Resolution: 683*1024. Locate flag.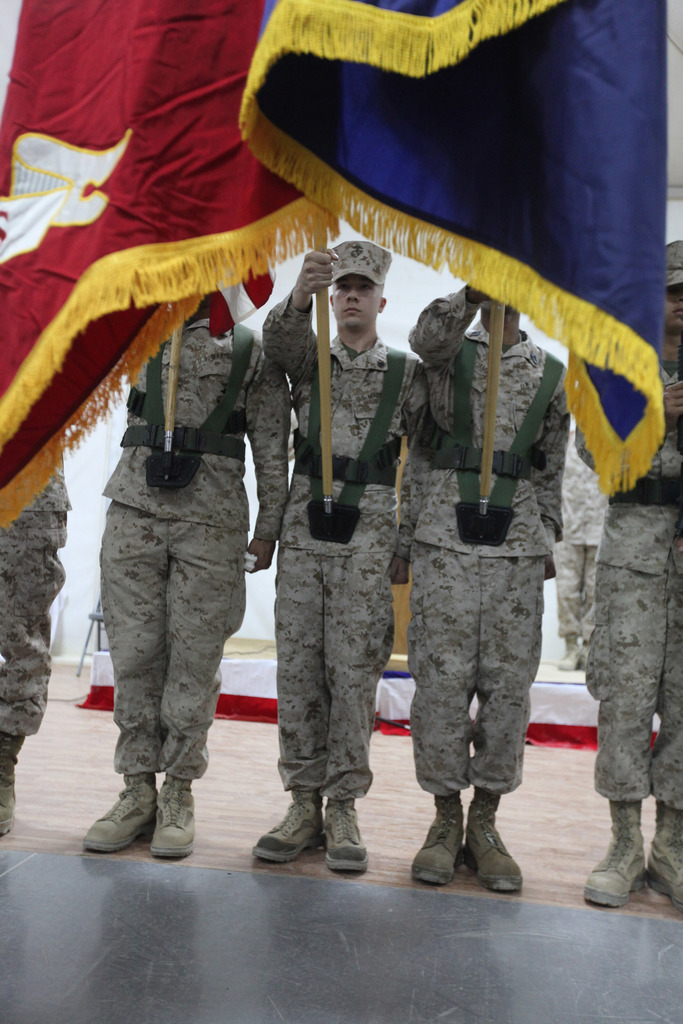
BBox(227, 0, 659, 493).
